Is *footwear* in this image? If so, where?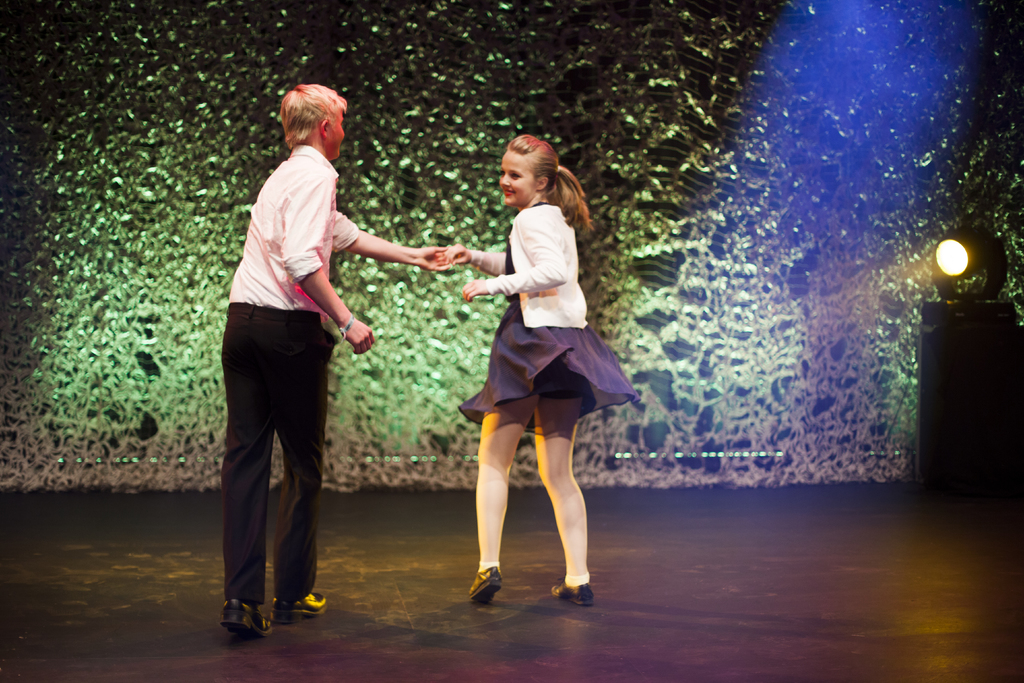
Yes, at [left=548, top=577, right=593, bottom=607].
